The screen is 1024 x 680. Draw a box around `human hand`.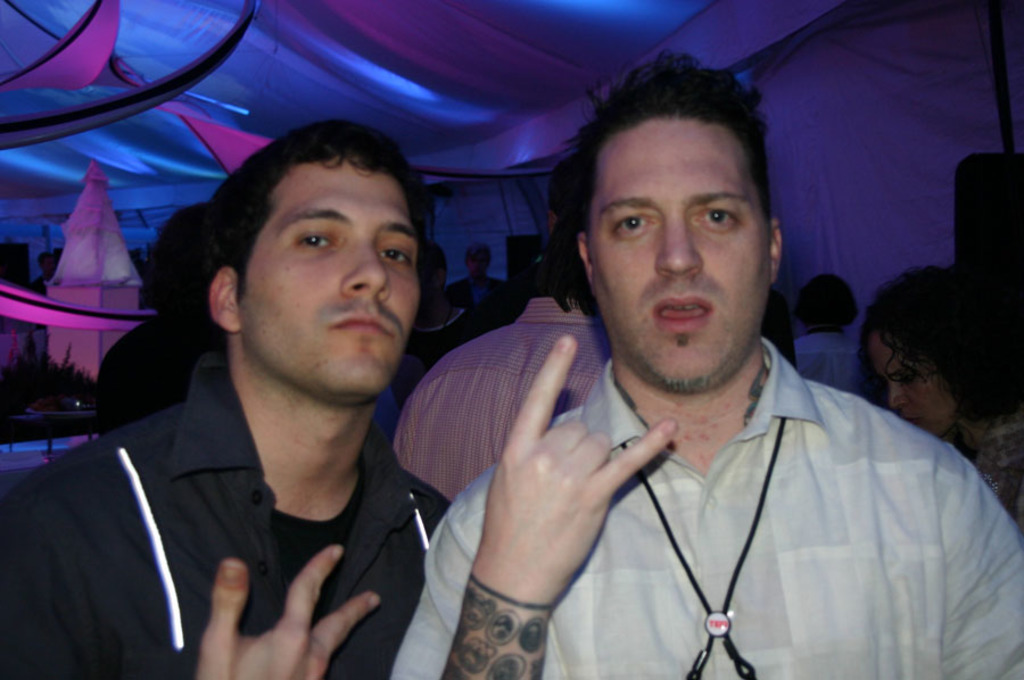
[x1=163, y1=542, x2=369, y2=673].
